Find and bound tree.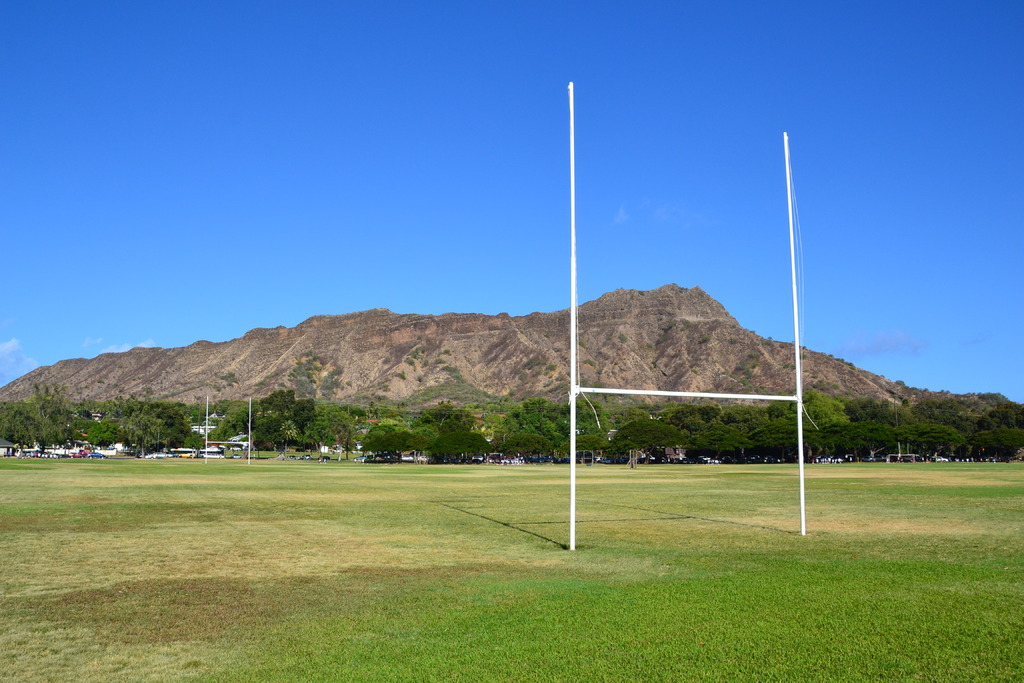
Bound: {"x1": 433, "y1": 431, "x2": 491, "y2": 461}.
